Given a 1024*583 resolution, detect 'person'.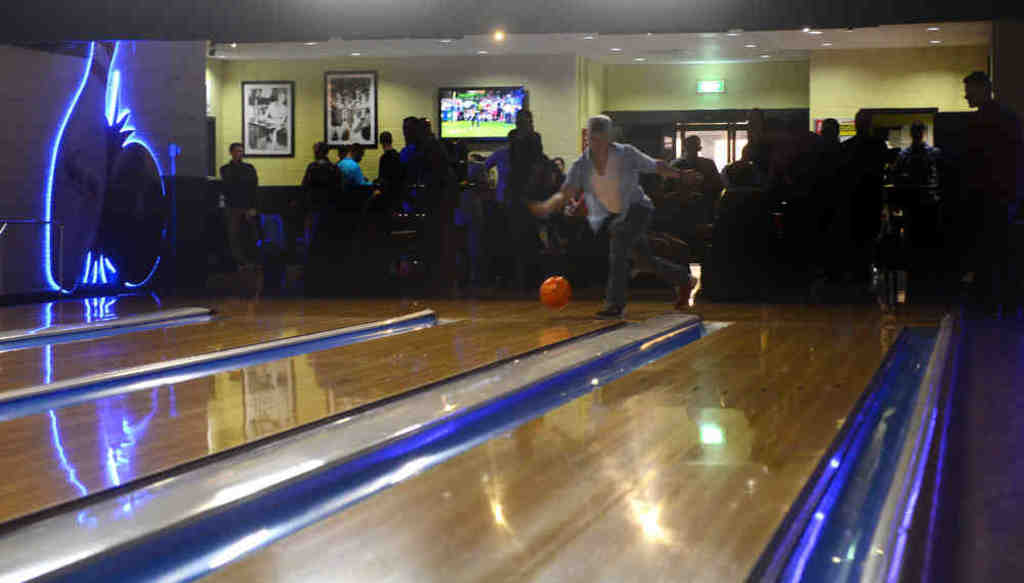
box=[518, 139, 581, 202].
